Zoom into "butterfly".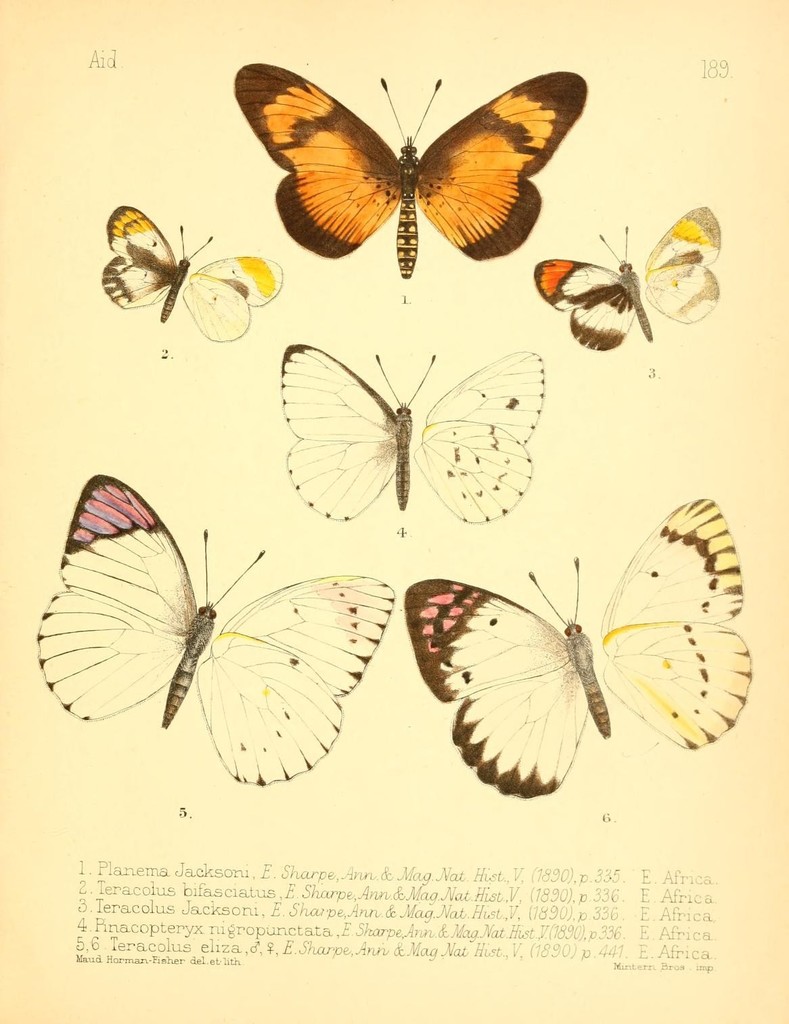
Zoom target: l=225, t=56, r=581, b=268.
